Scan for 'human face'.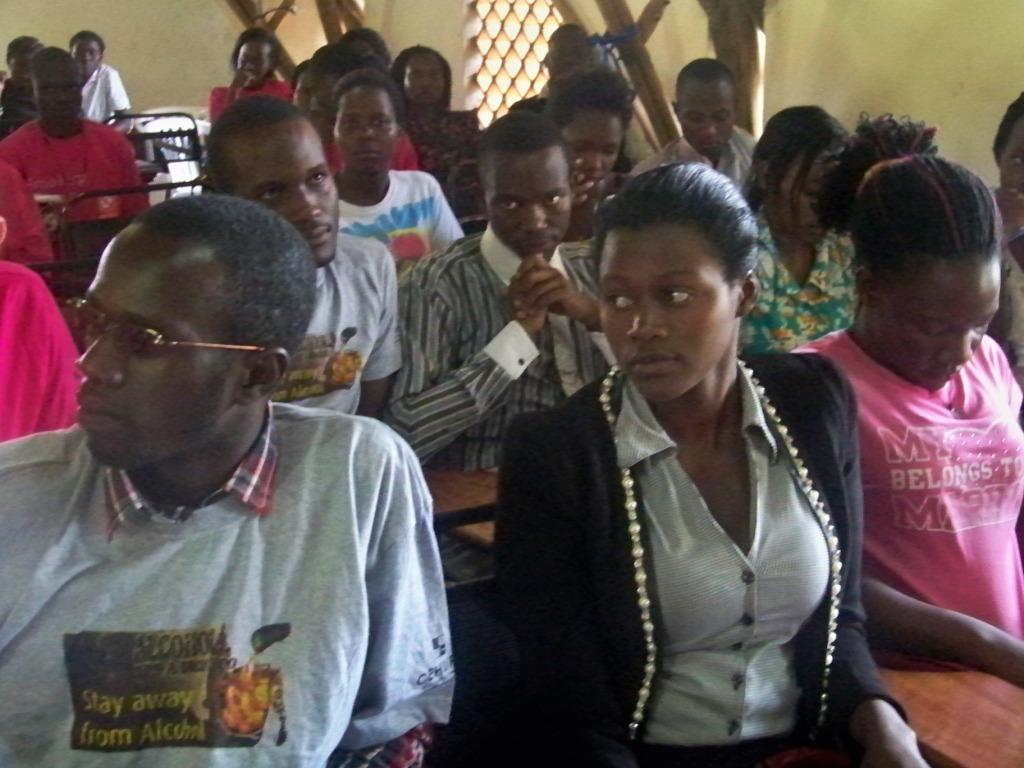
Scan result: <box>244,125,336,260</box>.
